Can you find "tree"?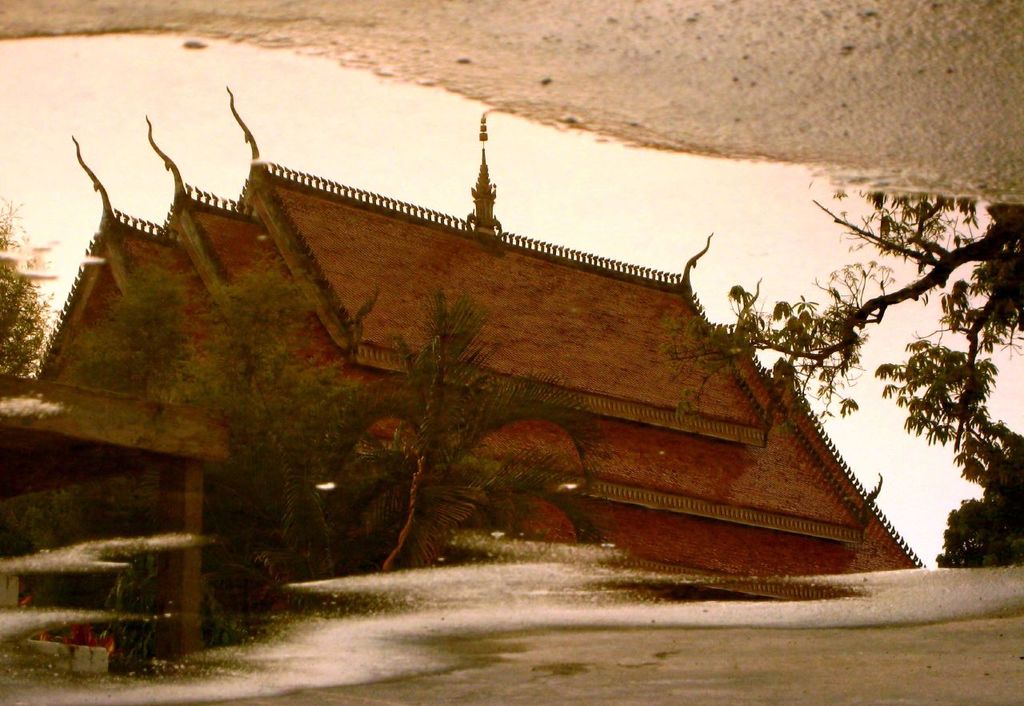
Yes, bounding box: (324, 287, 610, 580).
